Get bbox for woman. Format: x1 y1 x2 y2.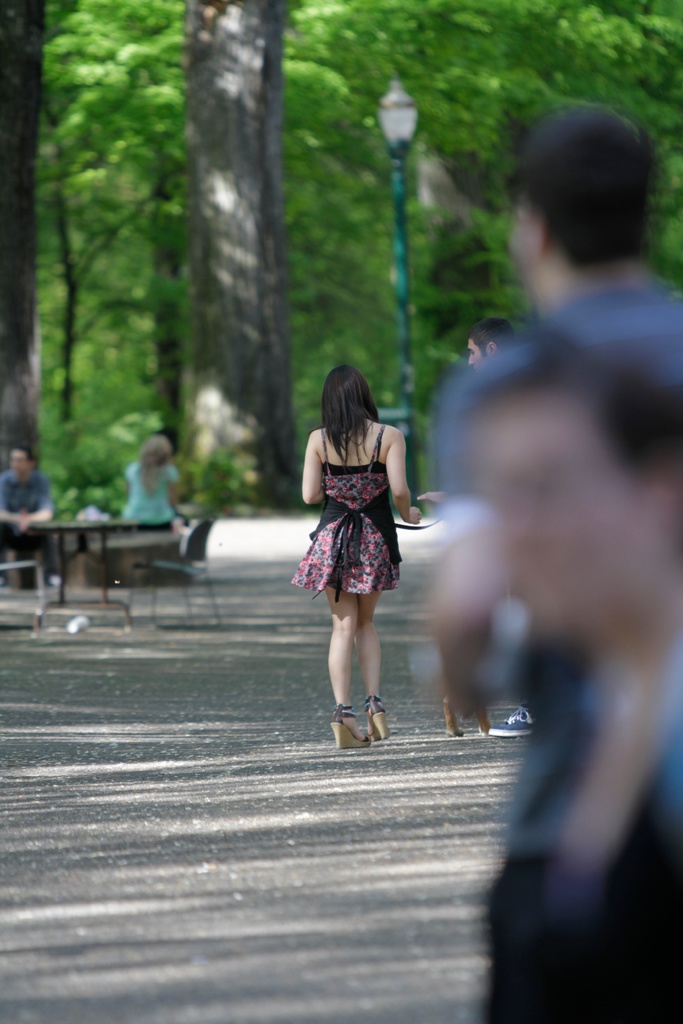
290 355 425 682.
